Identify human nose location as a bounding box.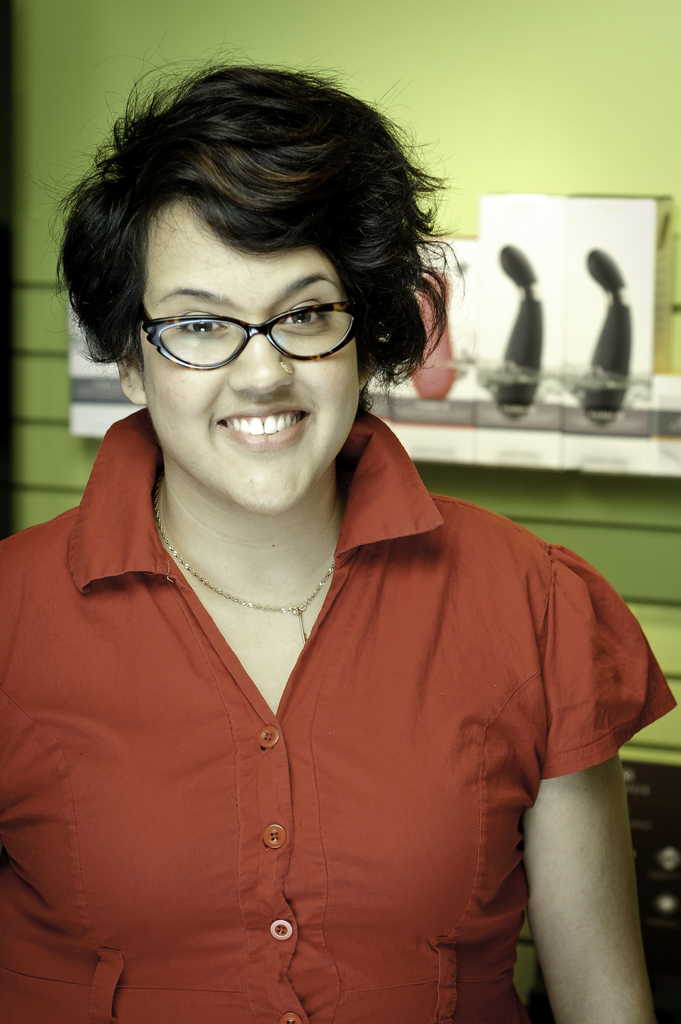
[x1=226, y1=317, x2=296, y2=393].
